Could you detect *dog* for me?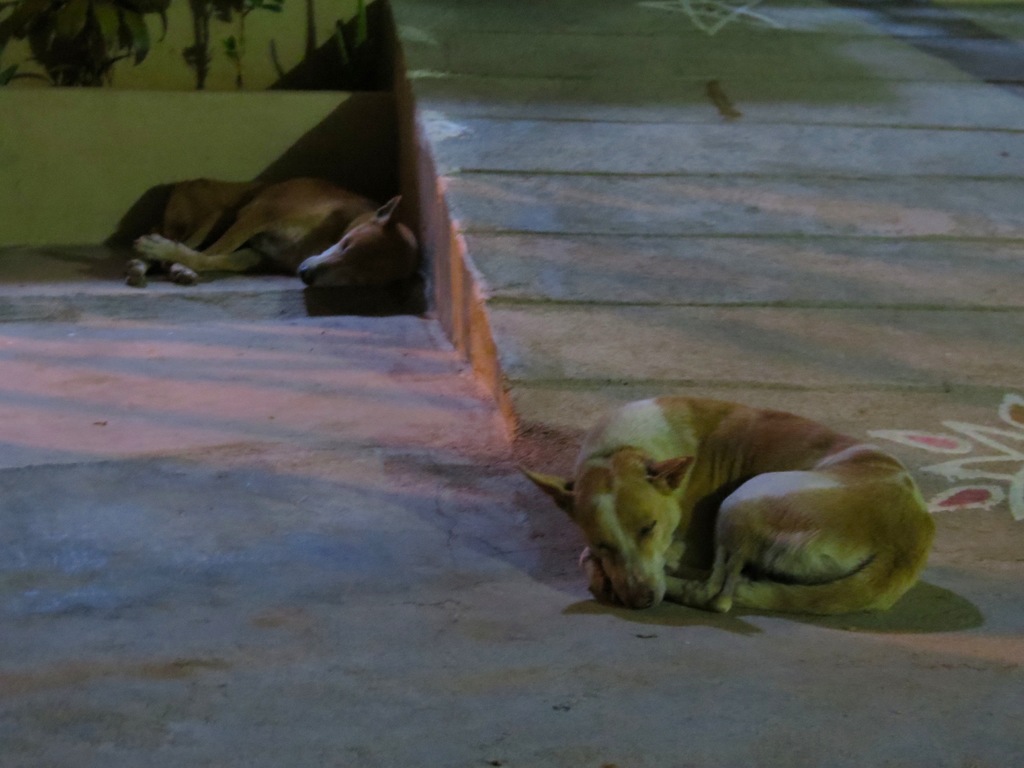
Detection result: rect(521, 394, 938, 615).
